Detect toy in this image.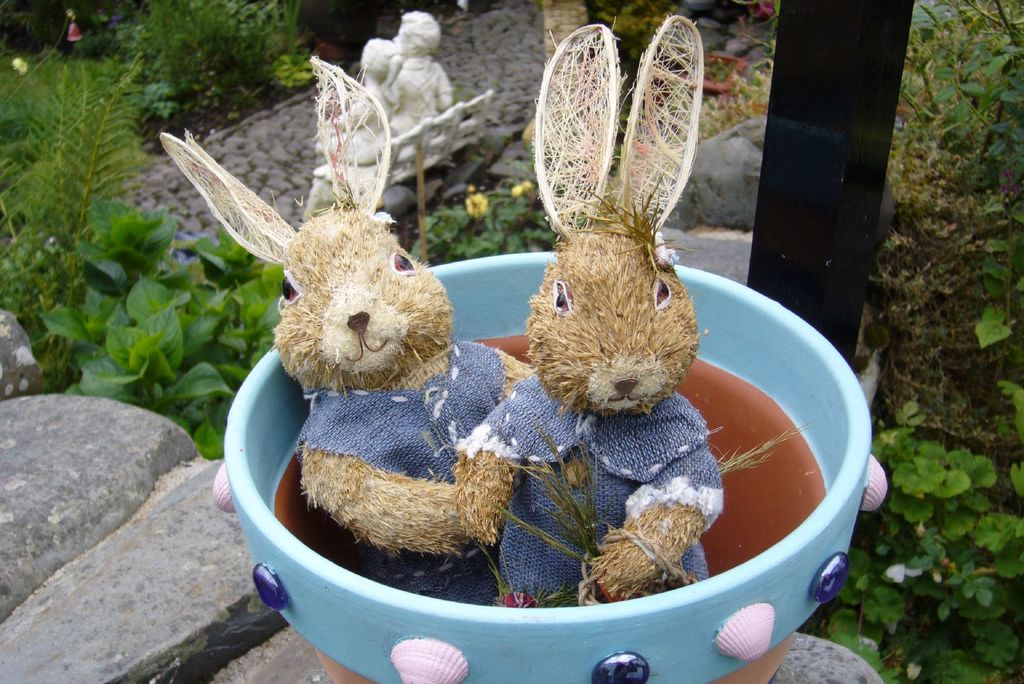
Detection: 157:53:538:602.
